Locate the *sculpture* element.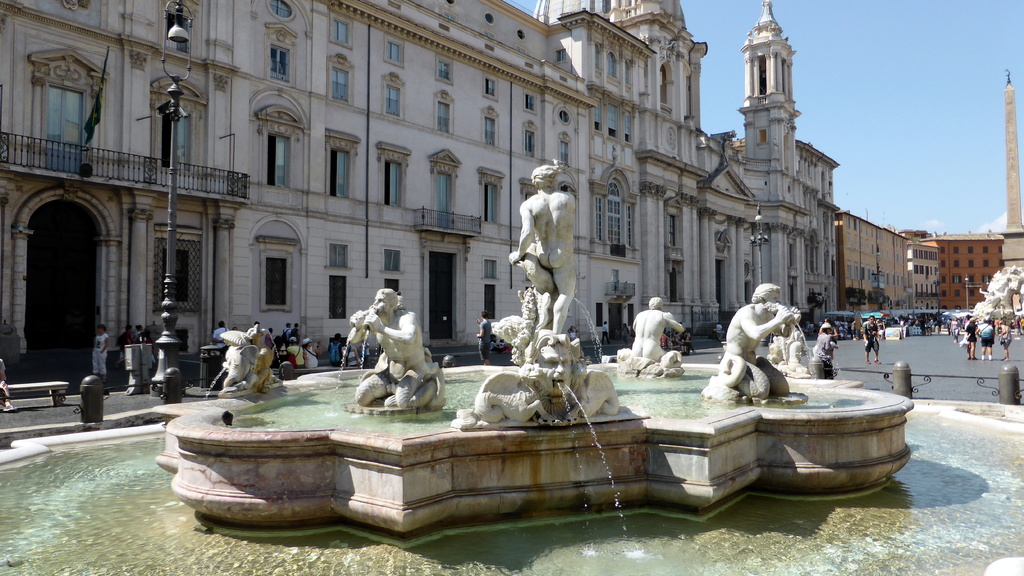
Element bbox: bbox(507, 163, 579, 331).
